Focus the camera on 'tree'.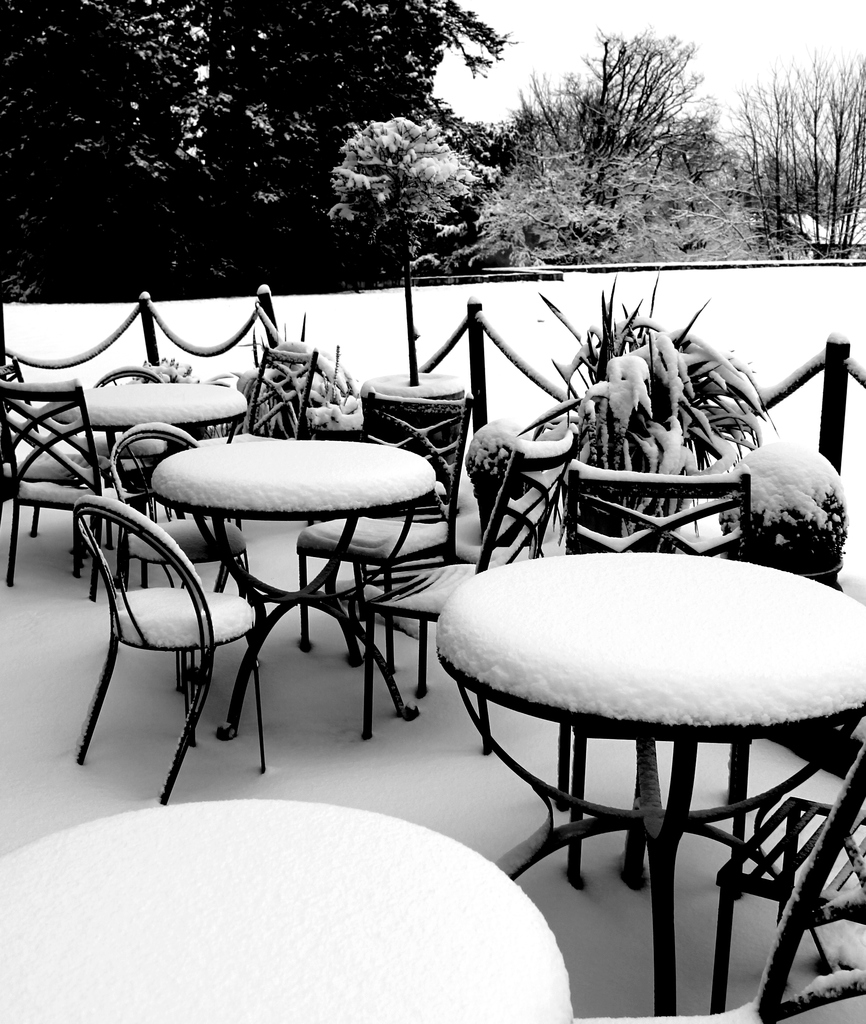
Focus region: left=724, top=73, right=865, bottom=237.
